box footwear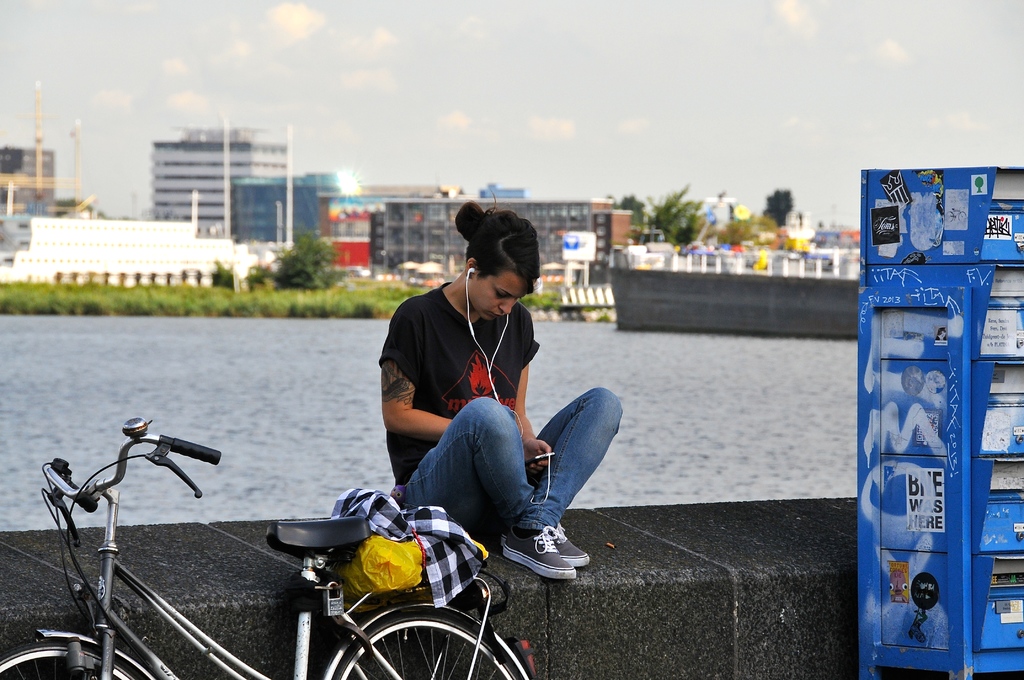
x1=536 y1=520 x2=591 y2=572
